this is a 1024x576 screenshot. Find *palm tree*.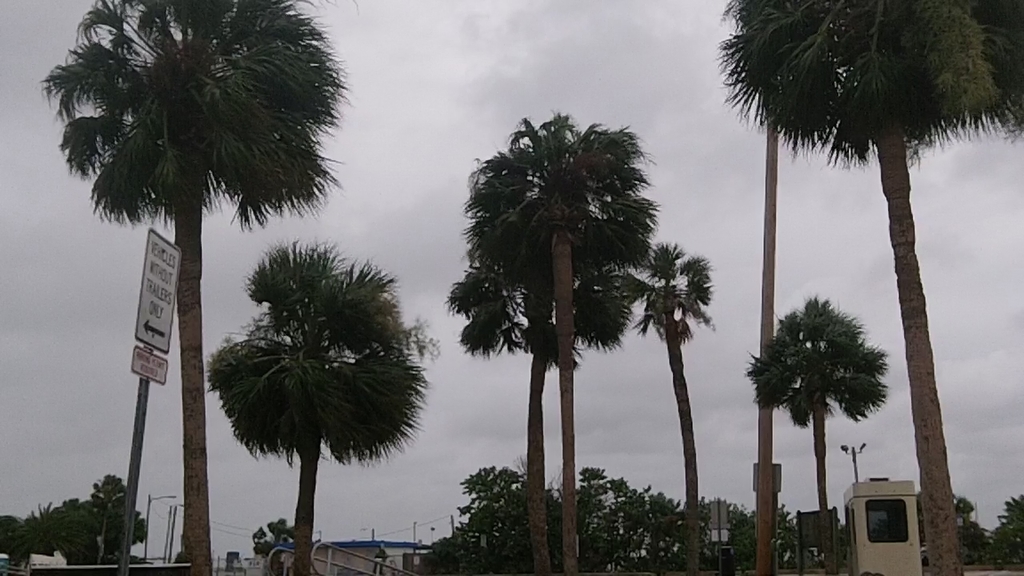
Bounding box: 464/106/655/575.
